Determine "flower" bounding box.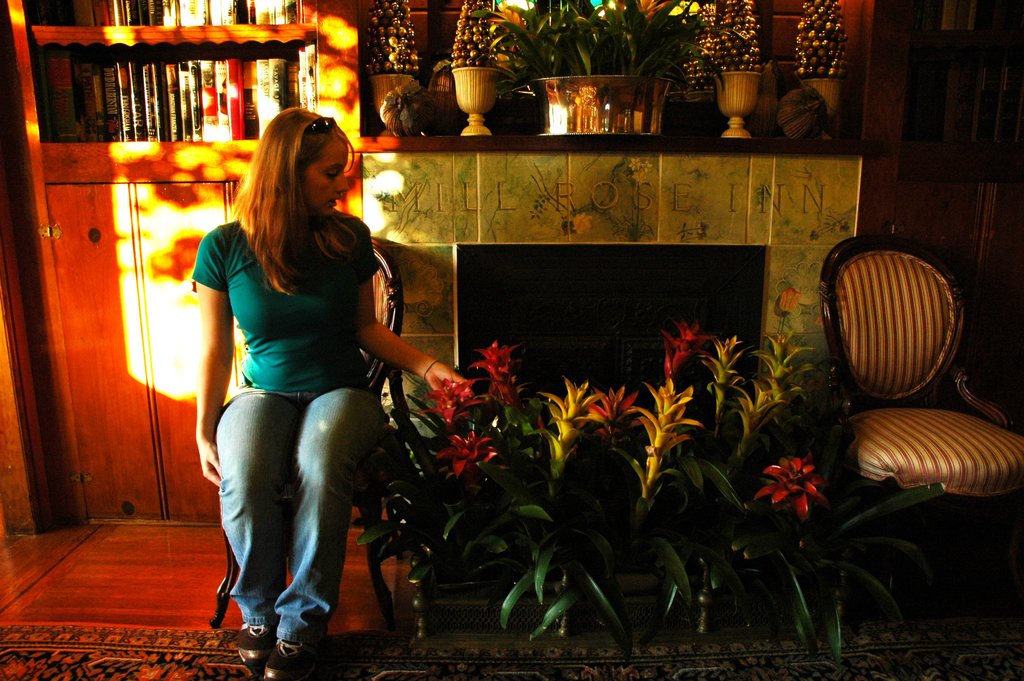
Determined: left=660, top=322, right=714, bottom=372.
